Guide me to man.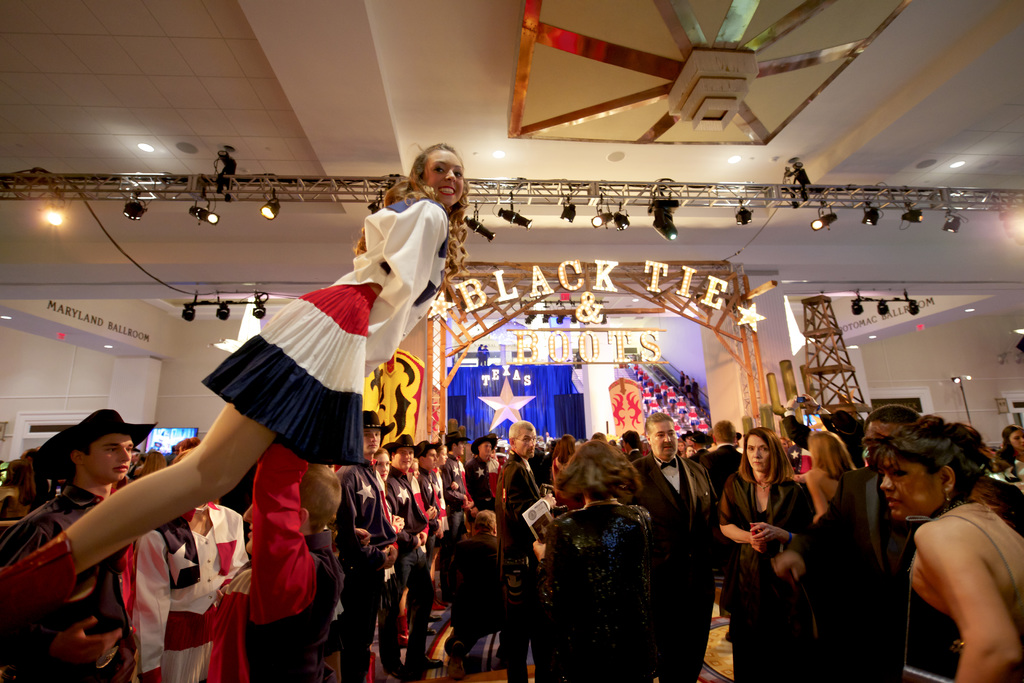
Guidance: box=[331, 403, 399, 682].
